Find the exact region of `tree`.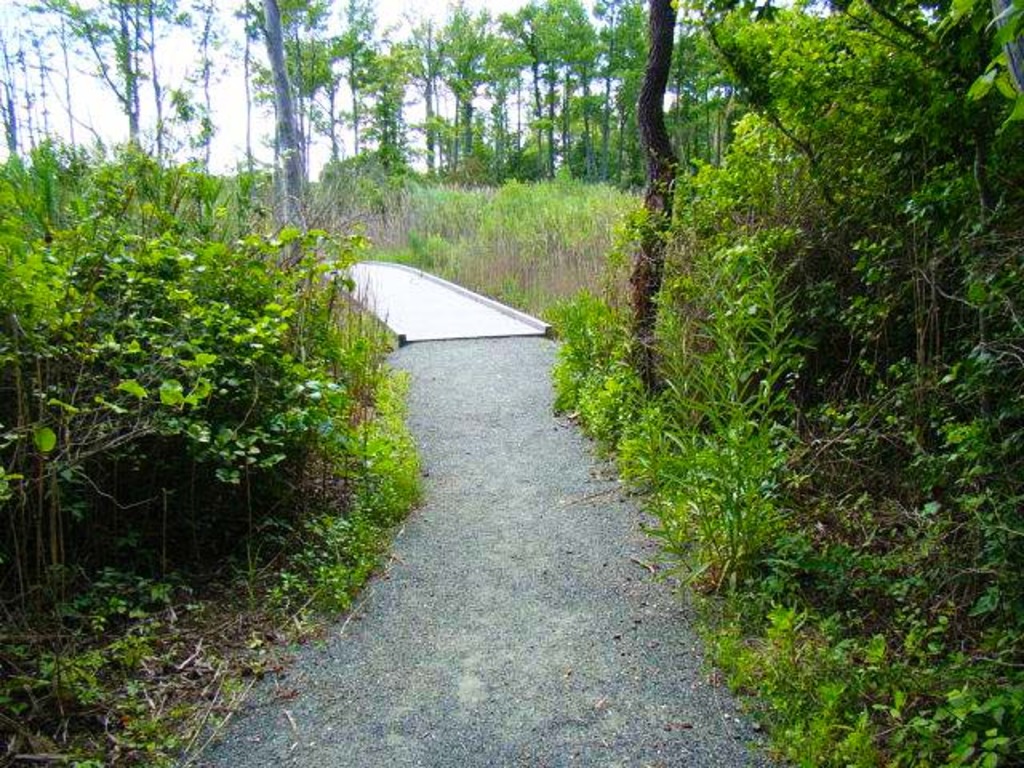
Exact region: x1=258 y1=0 x2=365 y2=186.
